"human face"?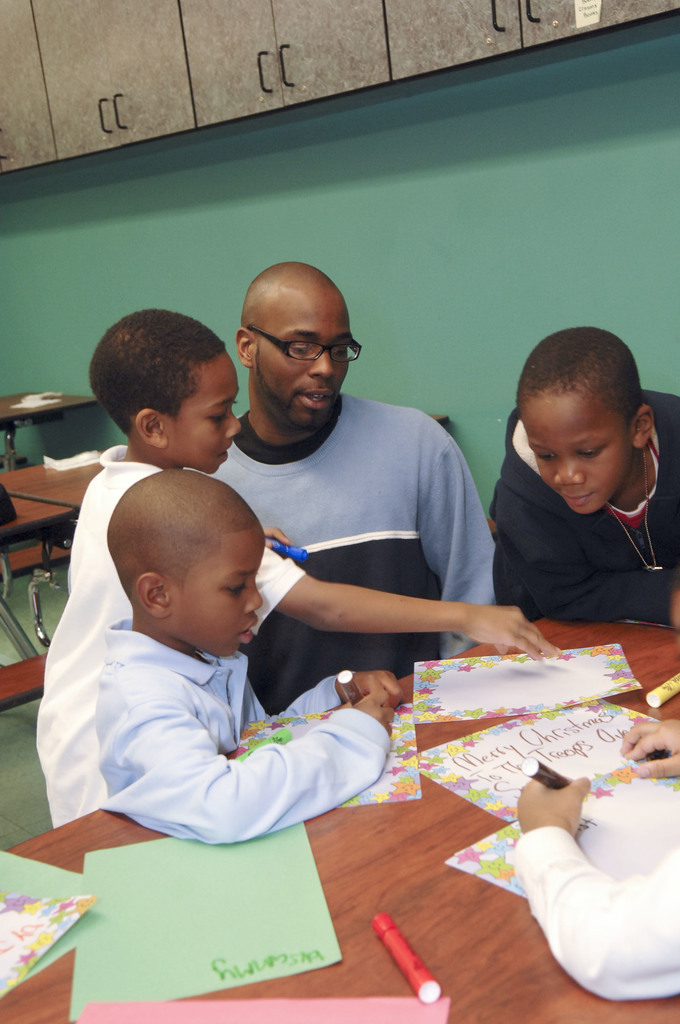
box=[174, 349, 238, 479]
